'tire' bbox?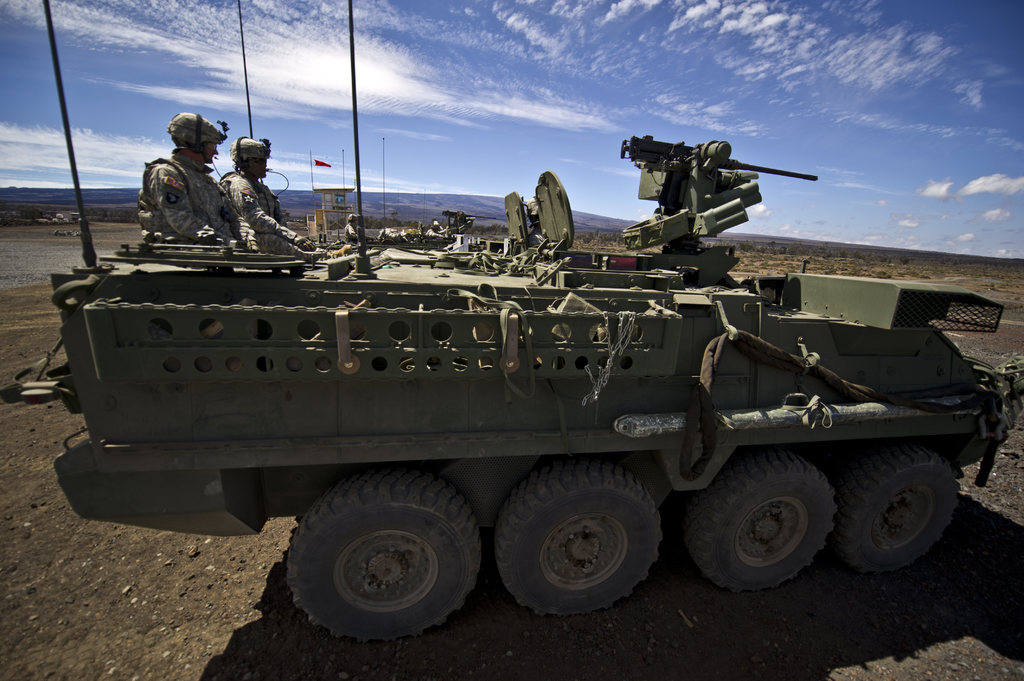
[276,485,476,641]
